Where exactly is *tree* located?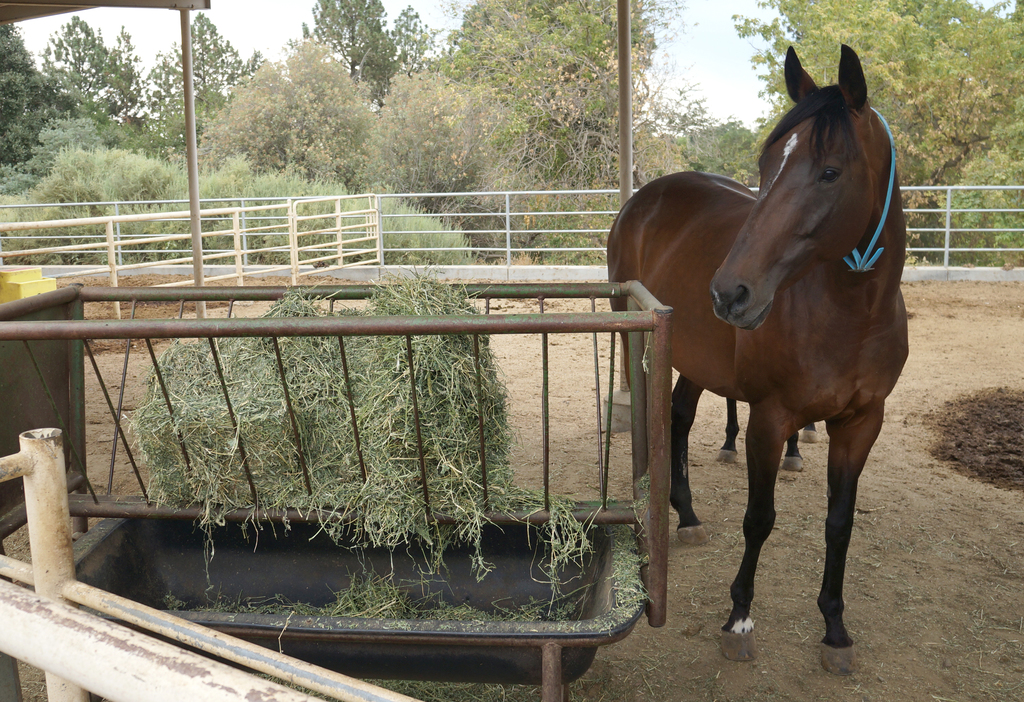
Its bounding box is <region>730, 0, 982, 250</region>.
